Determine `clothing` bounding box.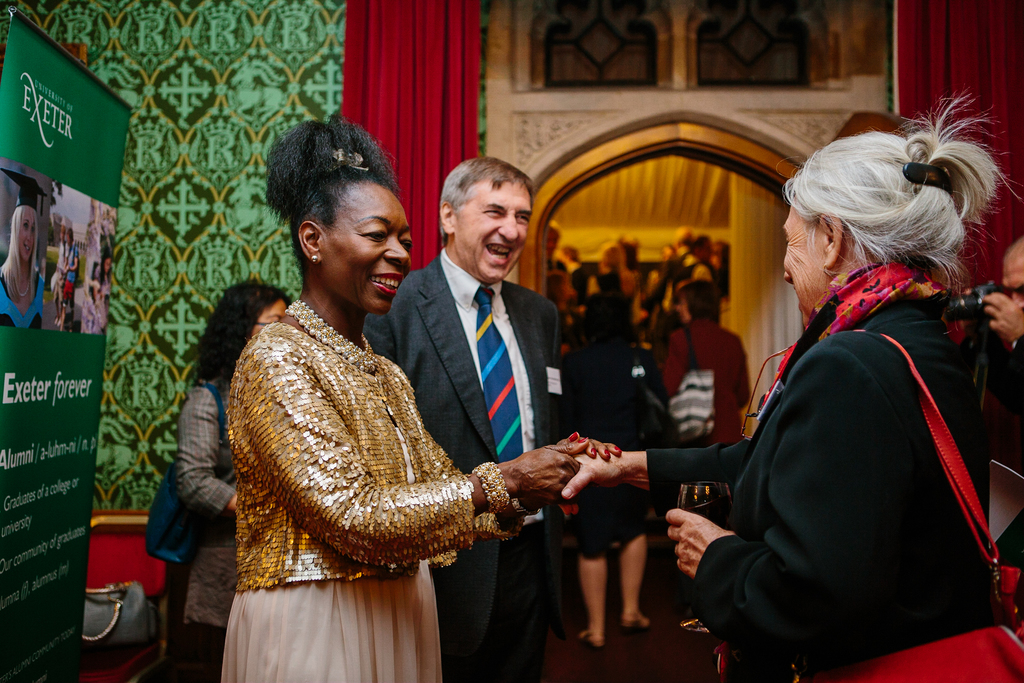
Determined: <region>230, 328, 495, 682</region>.
